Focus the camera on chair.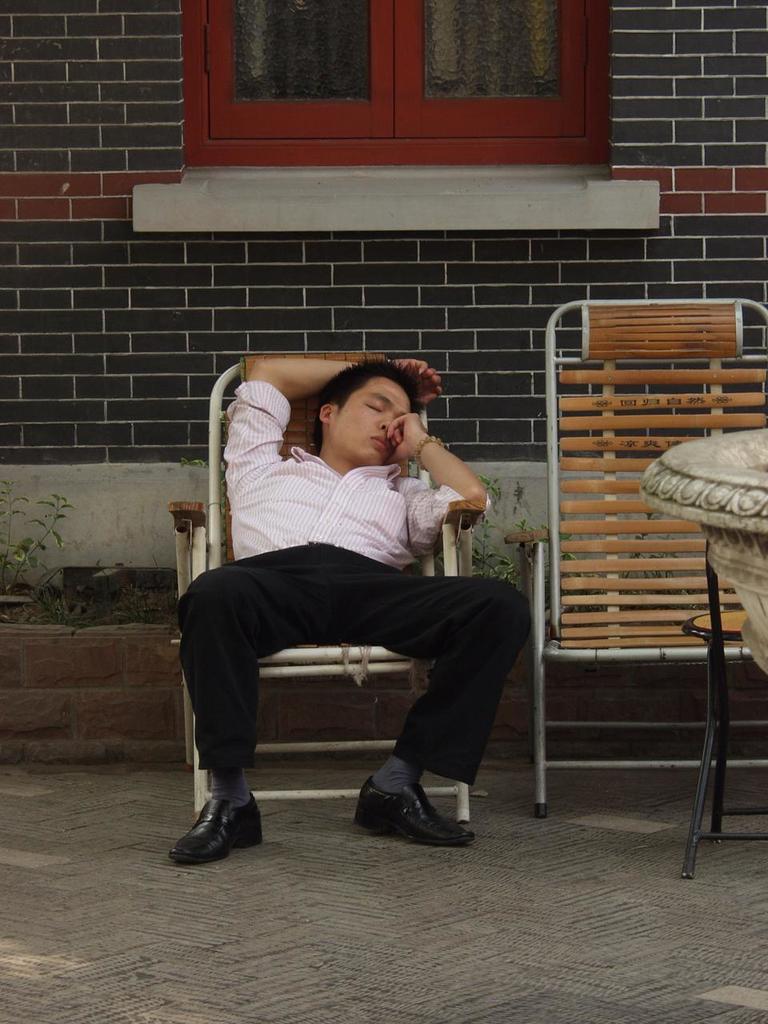
Focus region: {"x1": 514, "y1": 286, "x2": 749, "y2": 869}.
